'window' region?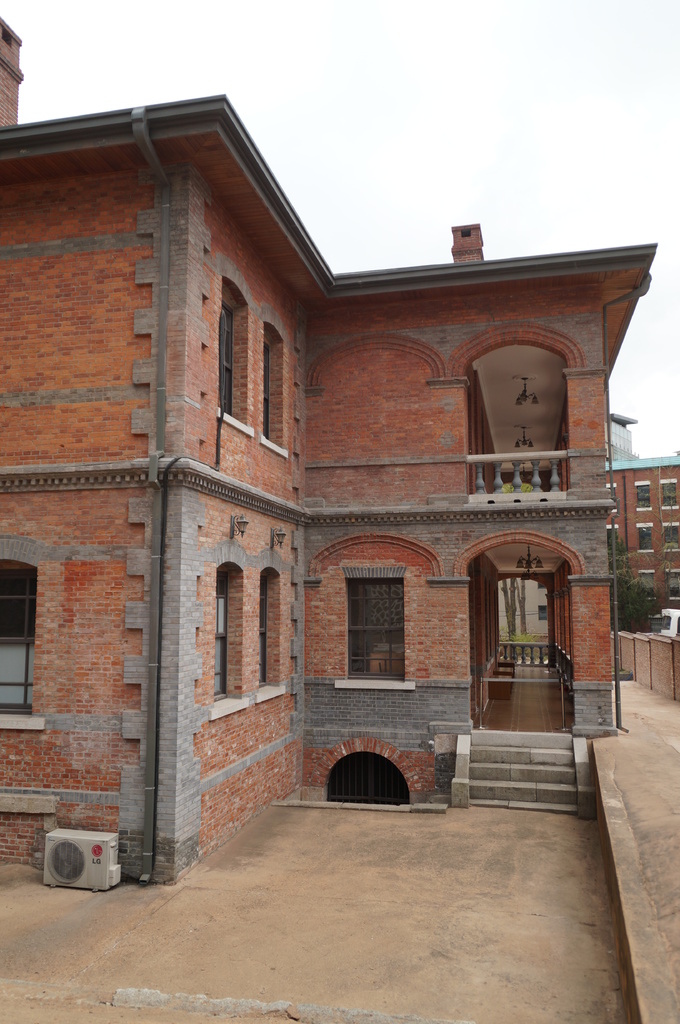
bbox=[661, 482, 678, 512]
